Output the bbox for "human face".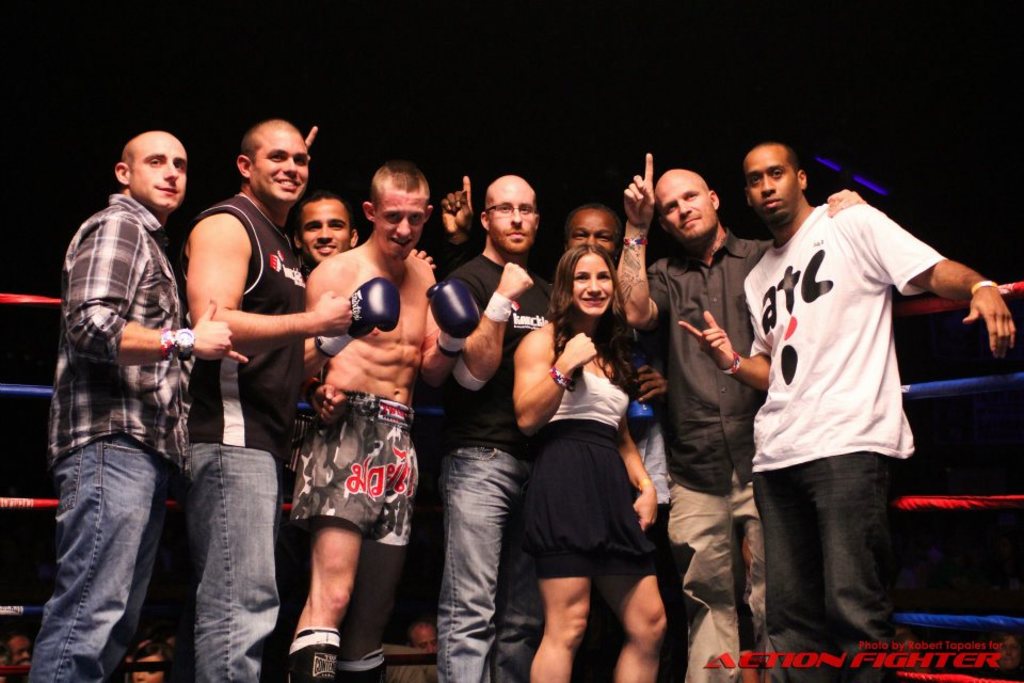
bbox=(130, 139, 188, 213).
